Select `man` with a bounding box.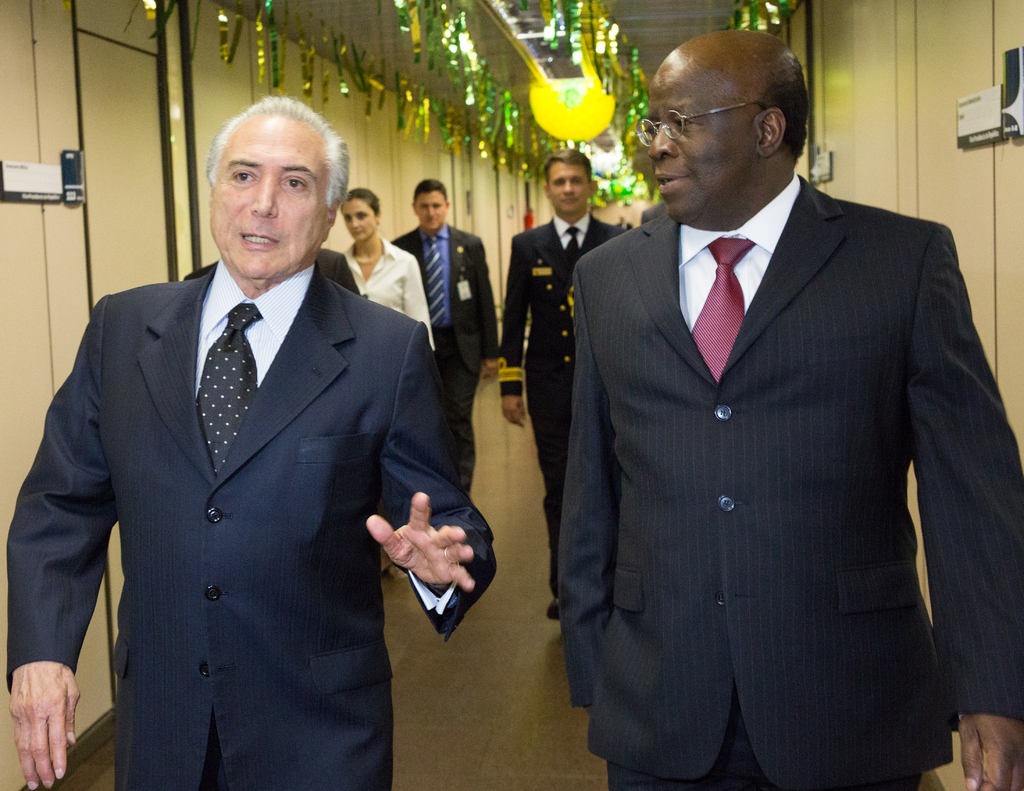
(left=638, top=204, right=676, bottom=225).
